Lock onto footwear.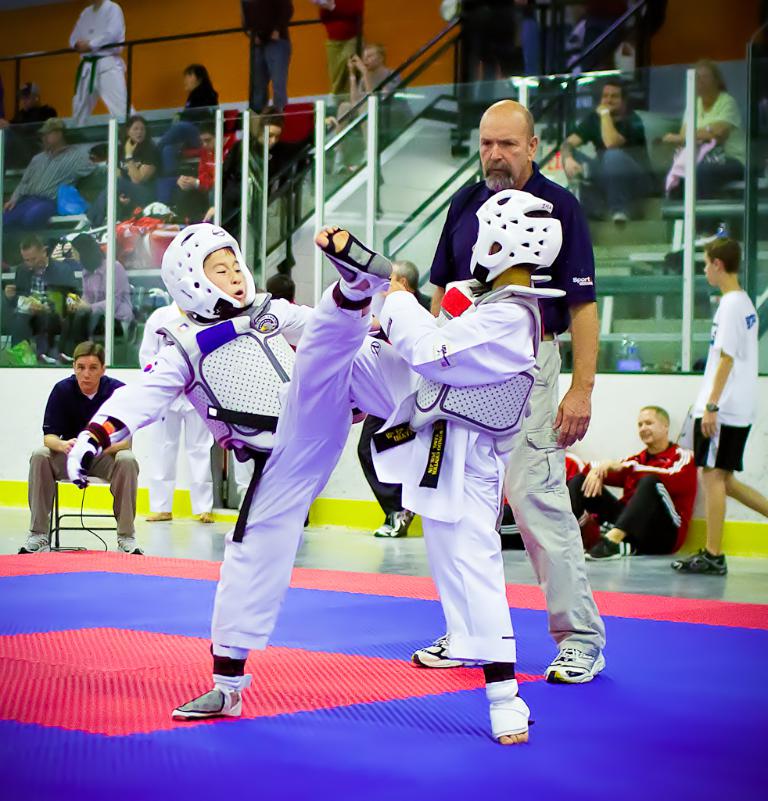
Locked: <bbox>201, 506, 217, 524</bbox>.
